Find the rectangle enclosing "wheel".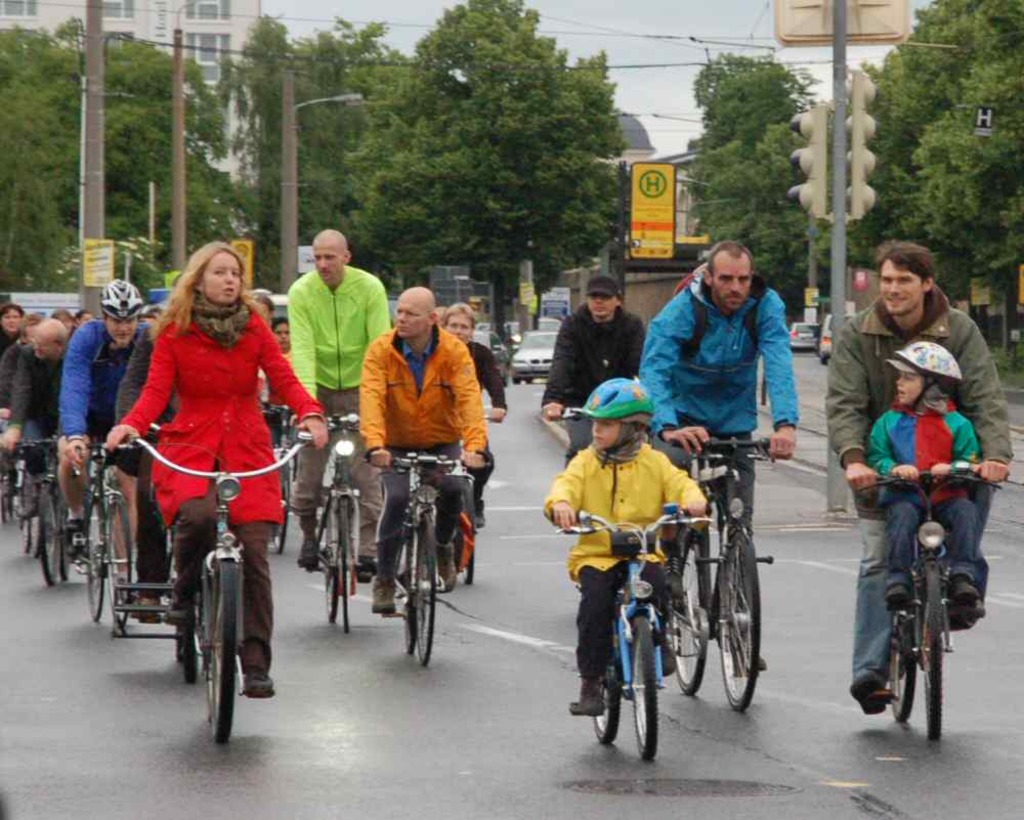
172,558,245,732.
